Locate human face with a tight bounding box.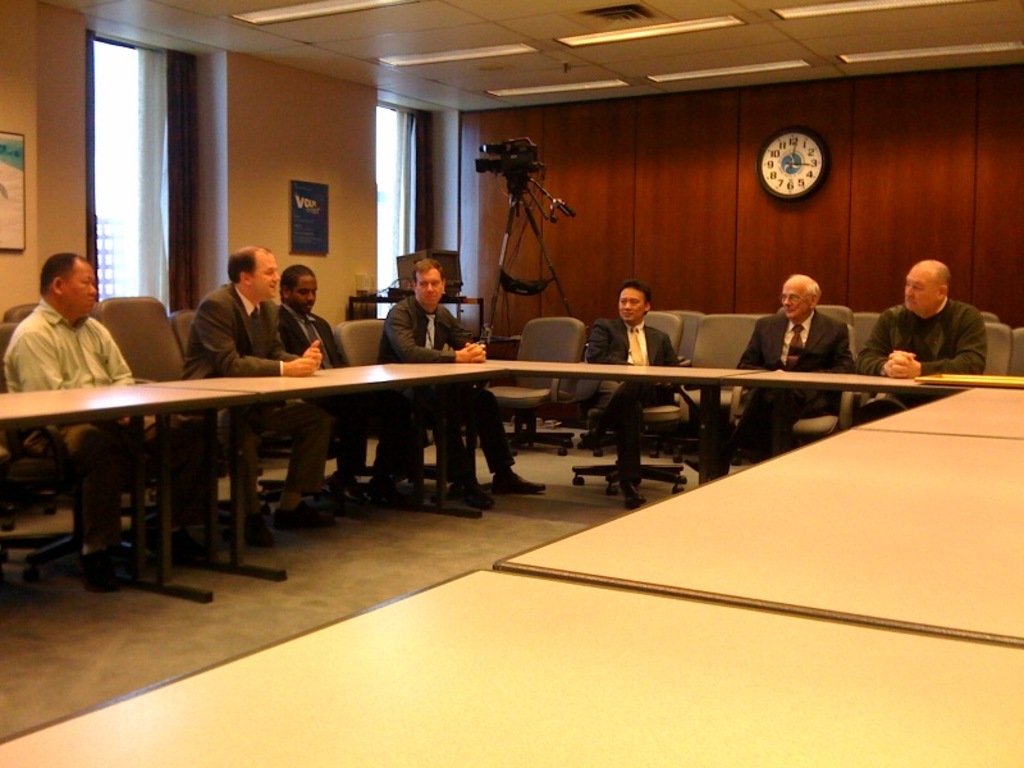
bbox=(63, 259, 96, 317).
